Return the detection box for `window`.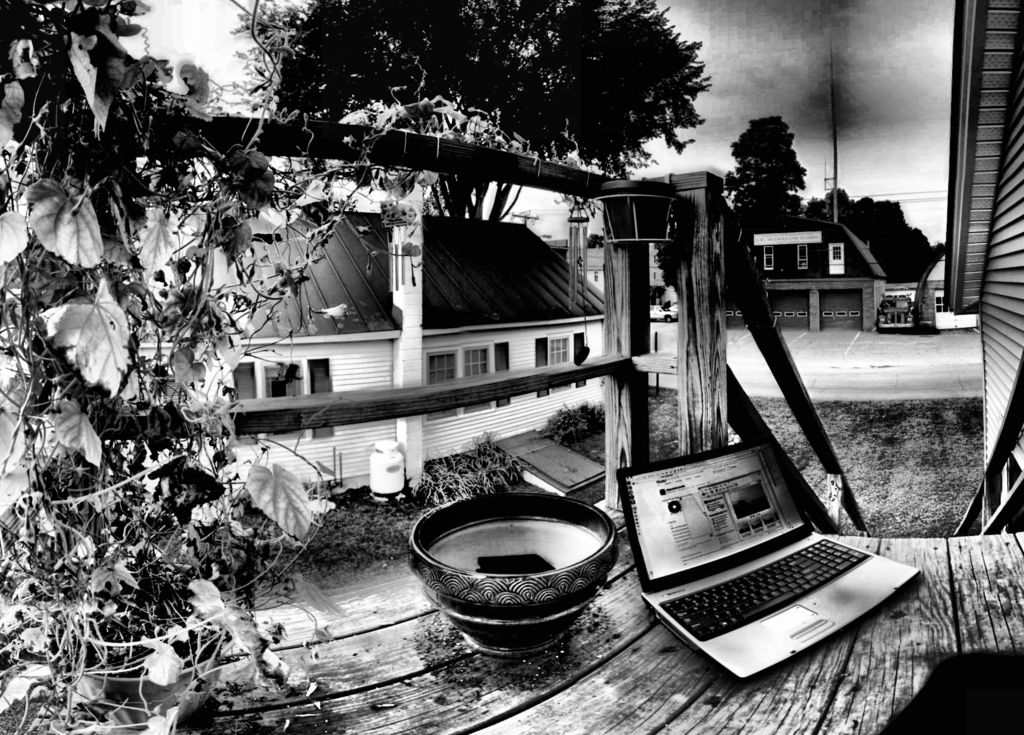
left=822, top=236, right=856, bottom=286.
